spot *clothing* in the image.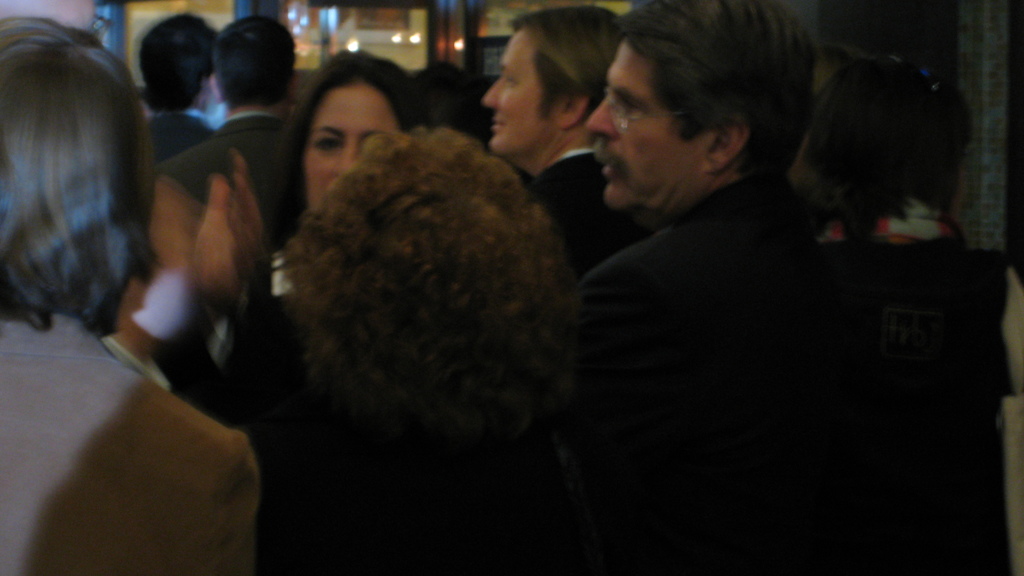
*clothing* found at pyautogui.locateOnScreen(158, 109, 330, 244).
